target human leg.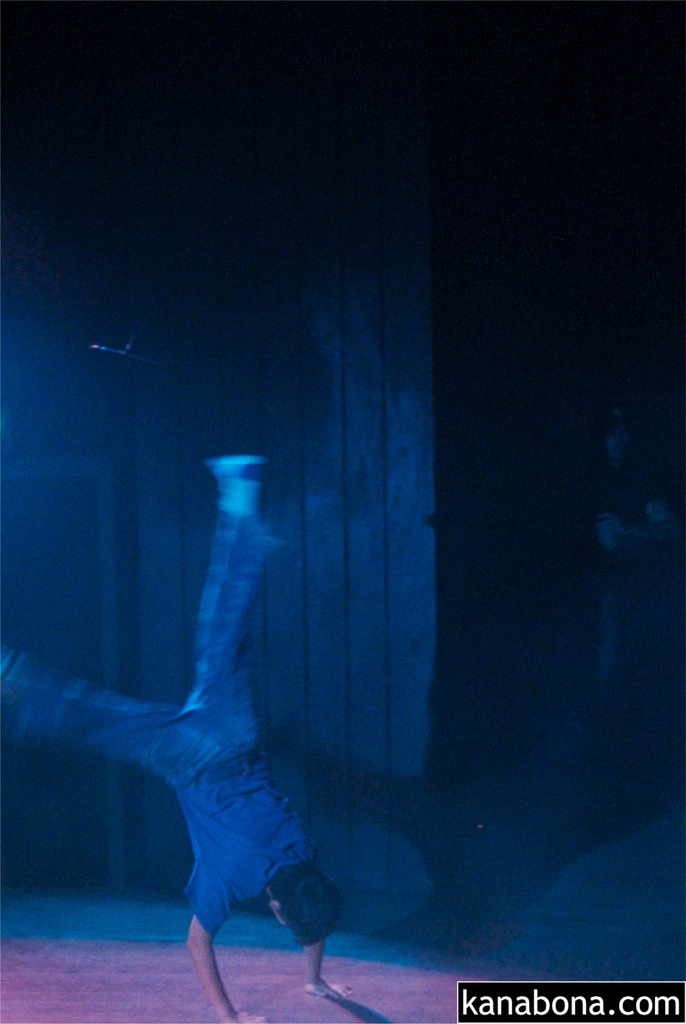
Target region: locate(193, 455, 281, 755).
